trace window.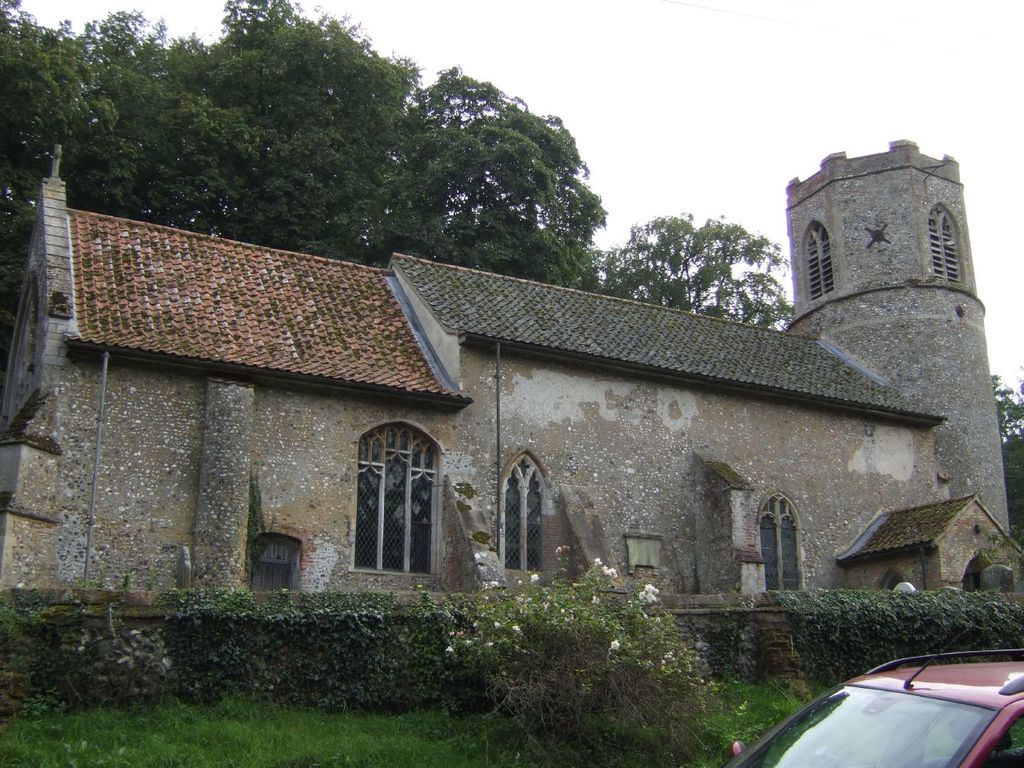
Traced to 489 434 554 578.
